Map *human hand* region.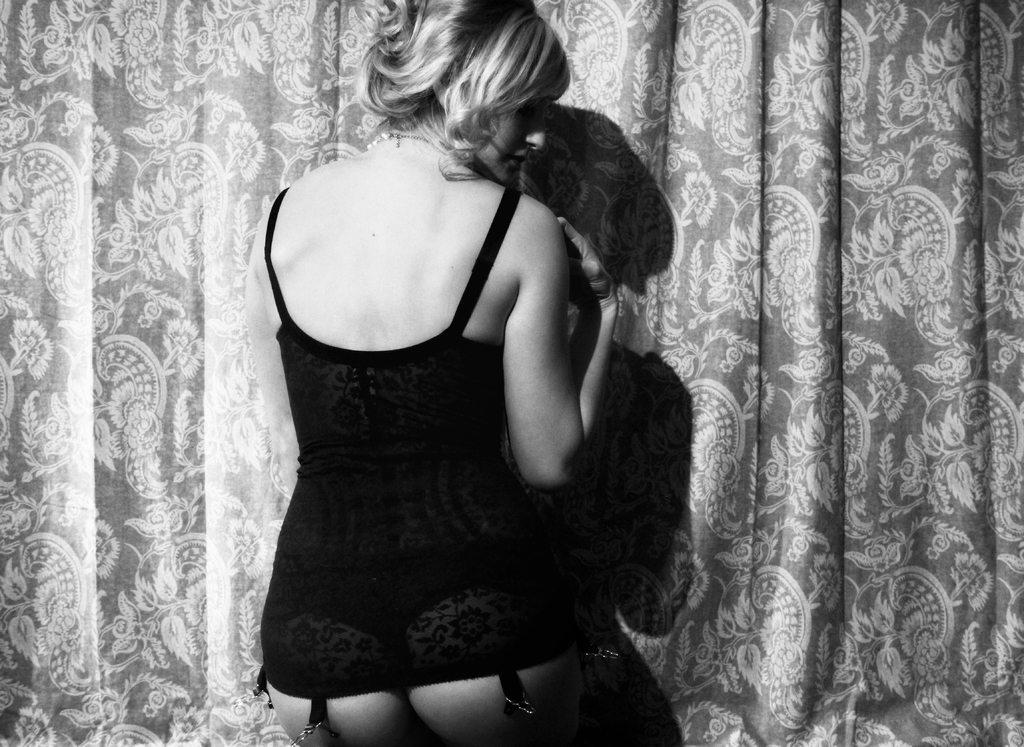
Mapped to crop(558, 217, 618, 309).
